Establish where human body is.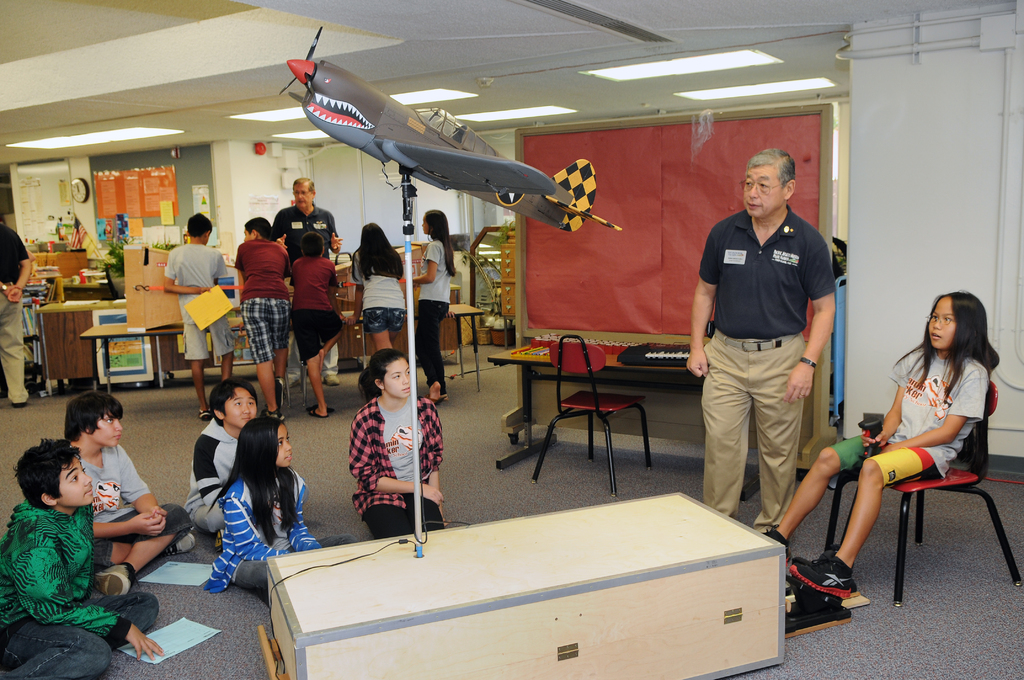
Established at <region>346, 243, 408, 350</region>.
